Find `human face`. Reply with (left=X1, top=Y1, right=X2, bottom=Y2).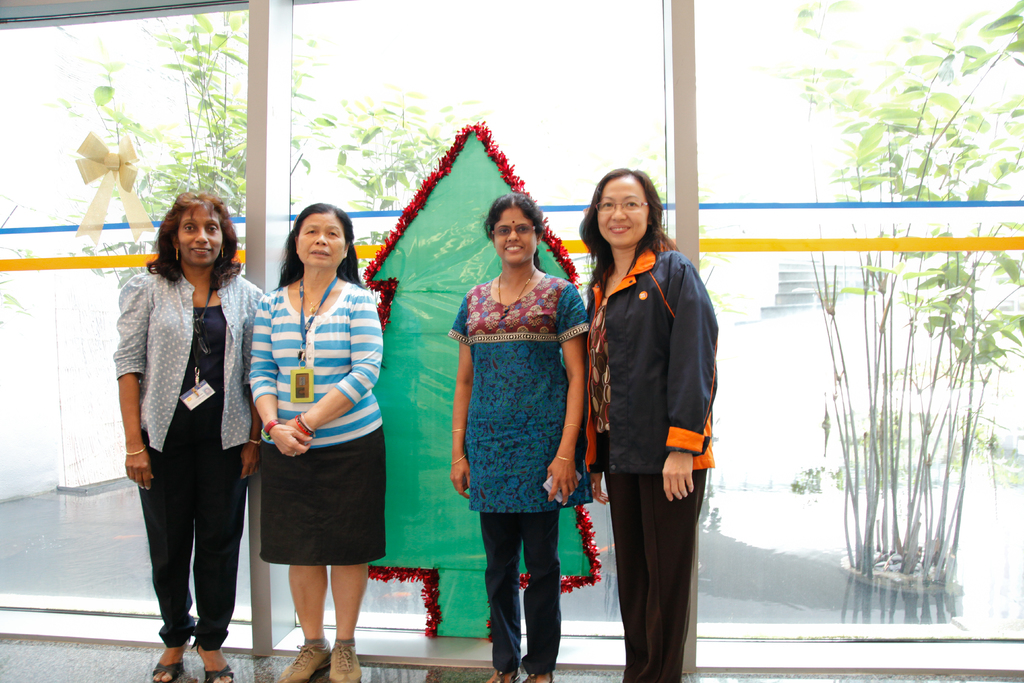
(left=497, top=206, right=535, bottom=265).
